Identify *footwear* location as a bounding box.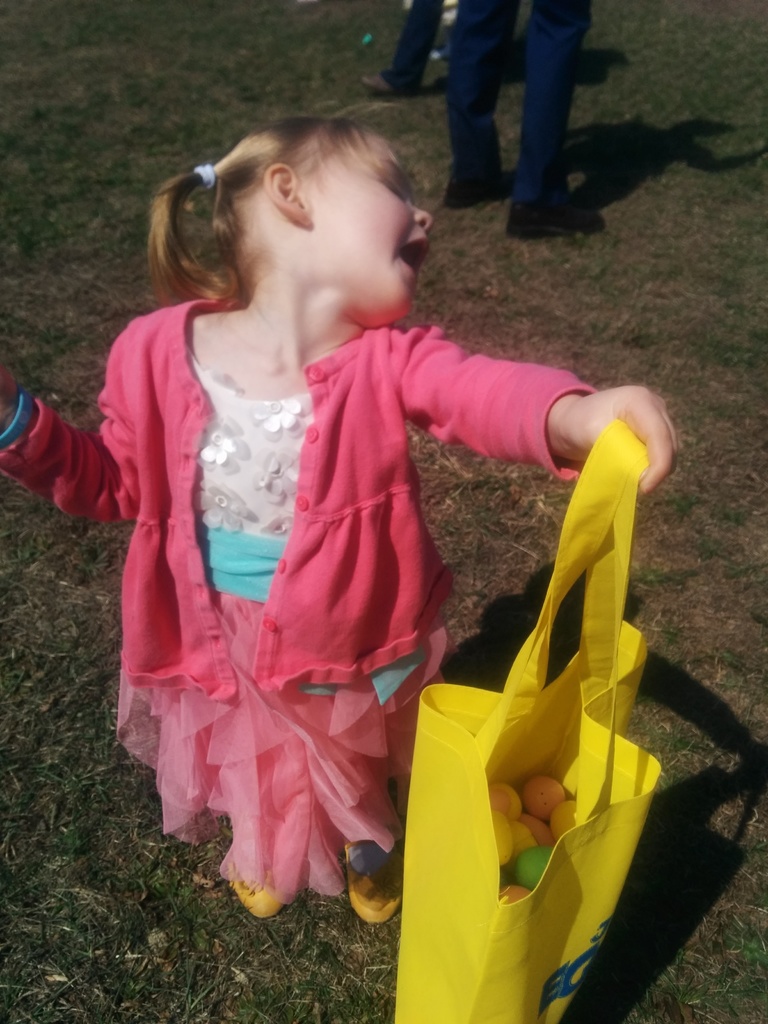
(232,870,289,918).
